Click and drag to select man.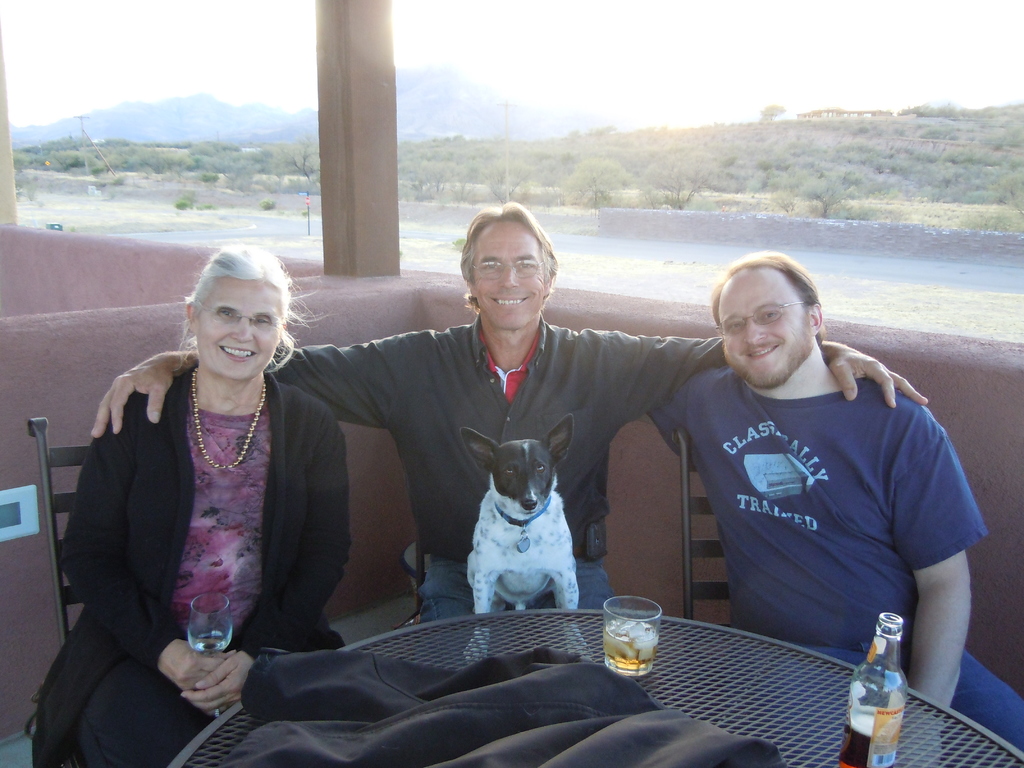
Selection: {"x1": 615, "y1": 253, "x2": 1023, "y2": 767}.
